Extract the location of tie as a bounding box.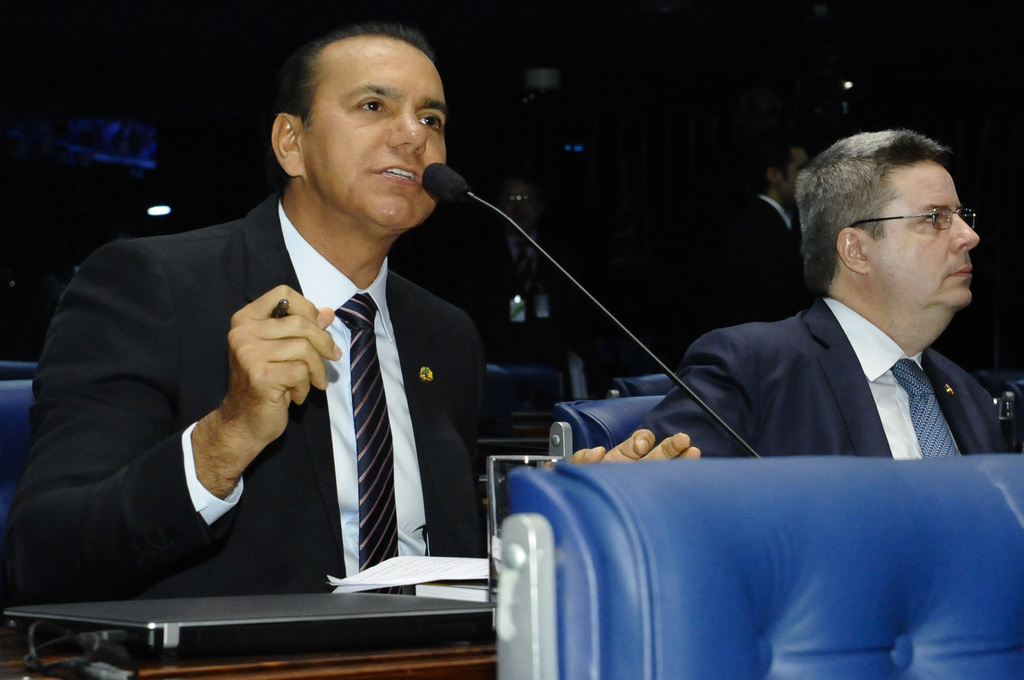
locate(890, 355, 961, 455).
